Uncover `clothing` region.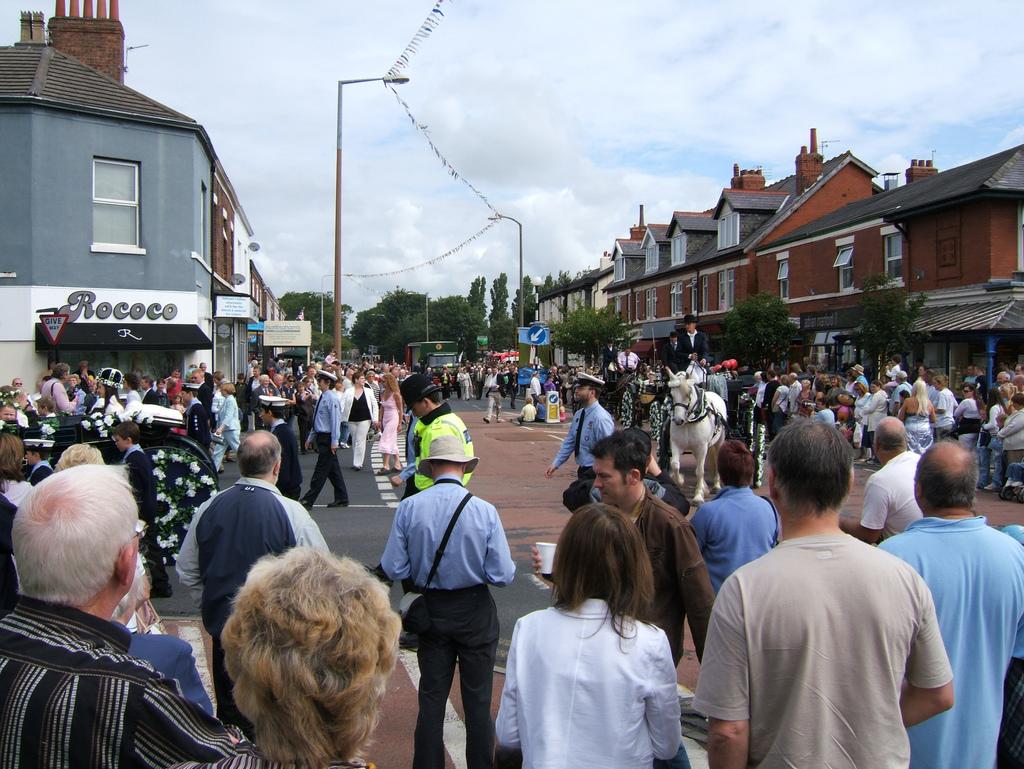
Uncovered: rect(209, 751, 378, 768).
